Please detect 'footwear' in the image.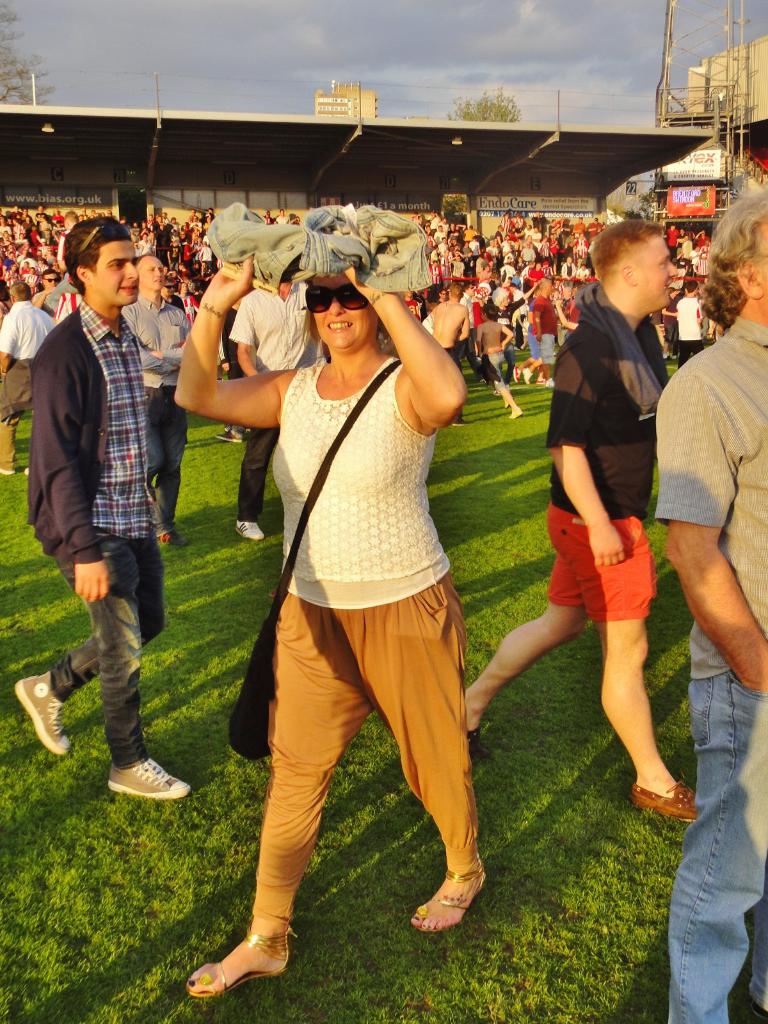
[left=543, top=378, right=557, bottom=388].
